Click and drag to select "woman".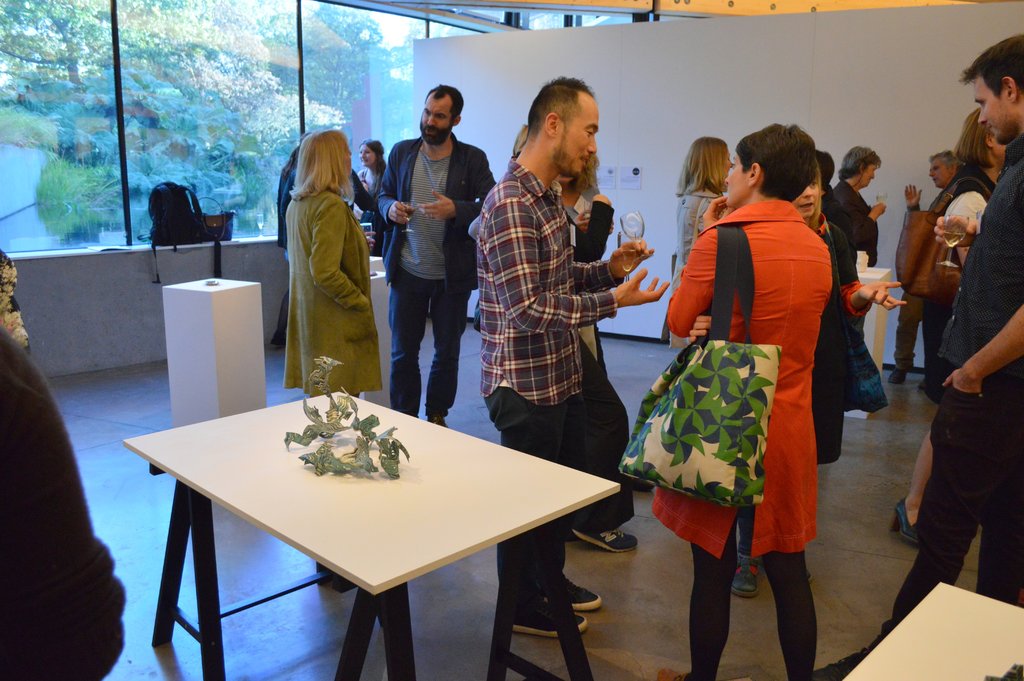
Selection: (left=674, top=133, right=735, bottom=350).
